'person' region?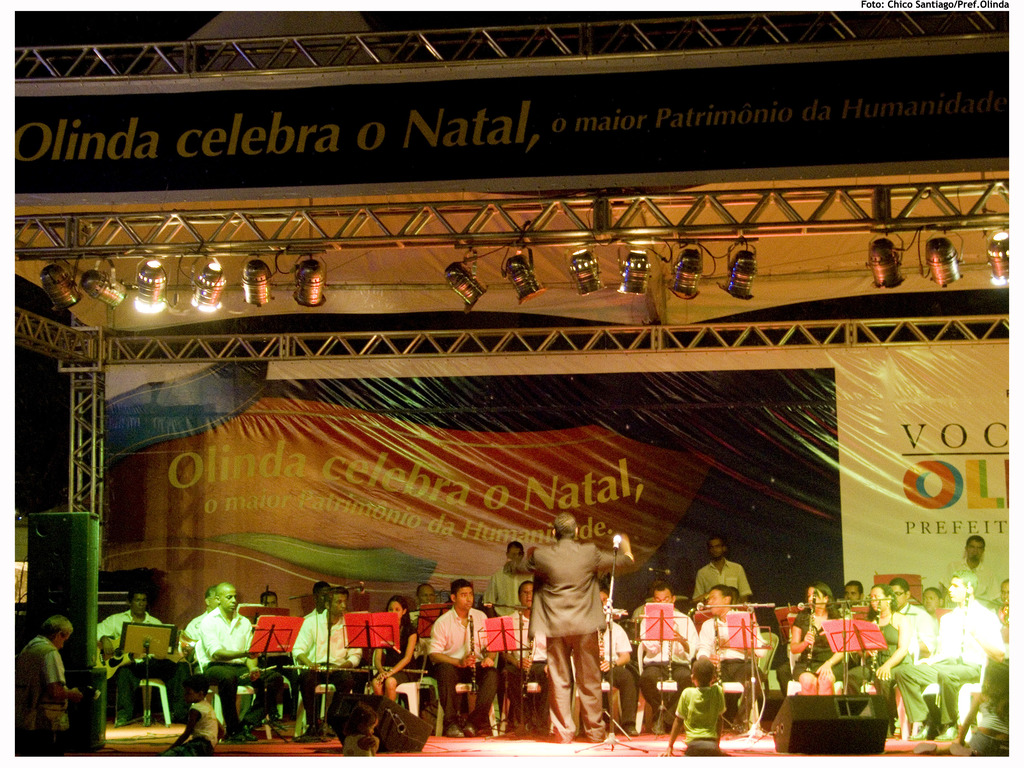
(left=368, top=596, right=416, bottom=709)
